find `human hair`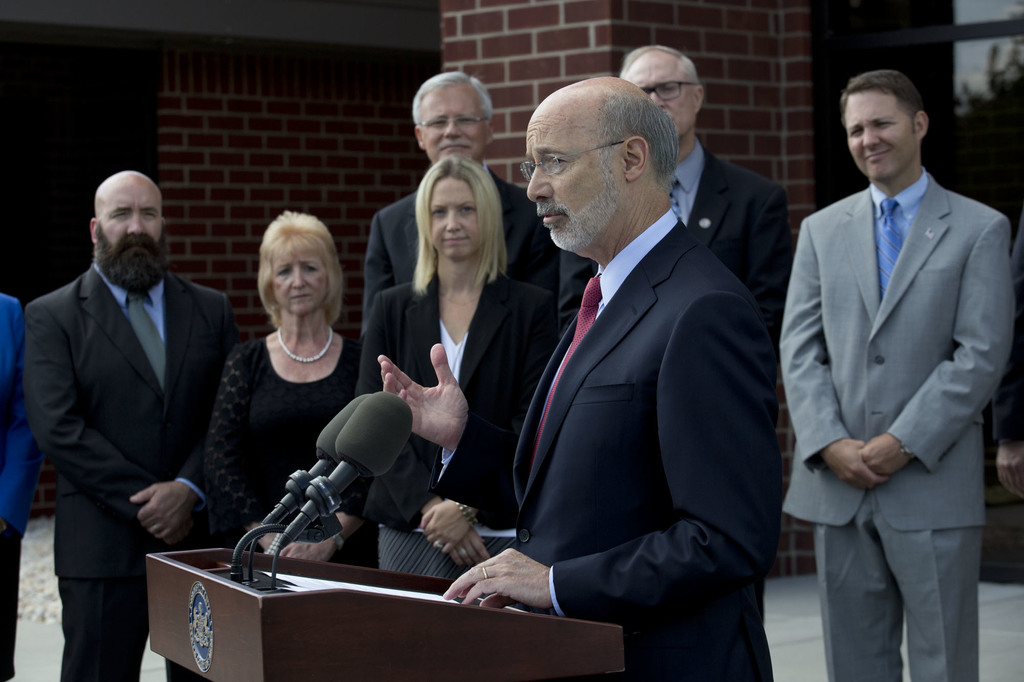
region(838, 67, 925, 137)
